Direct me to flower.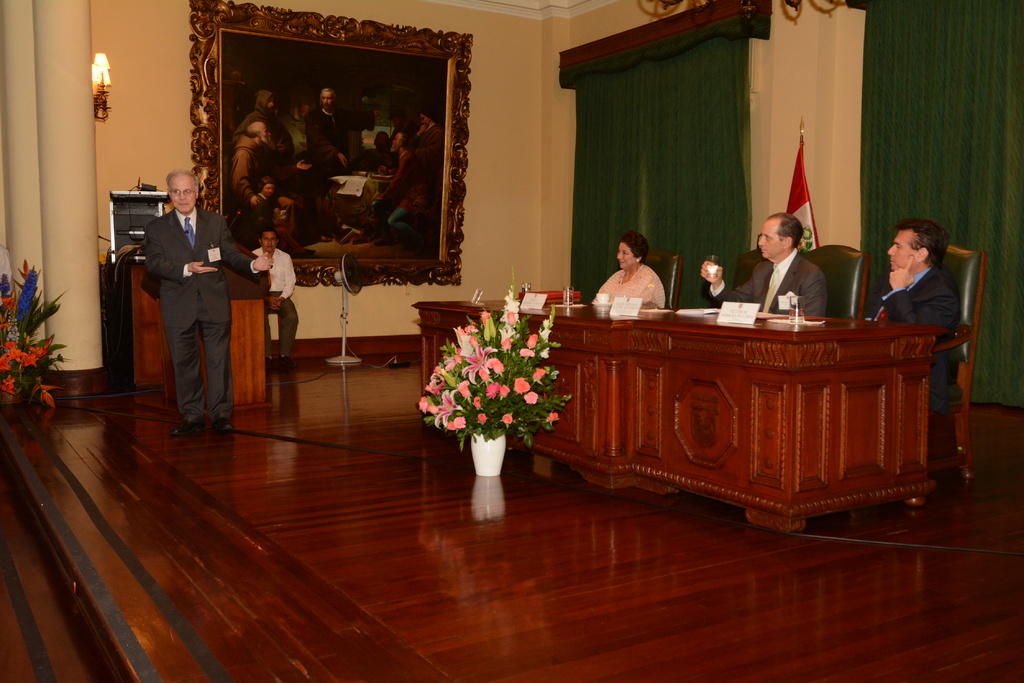
Direction: region(28, 344, 47, 355).
